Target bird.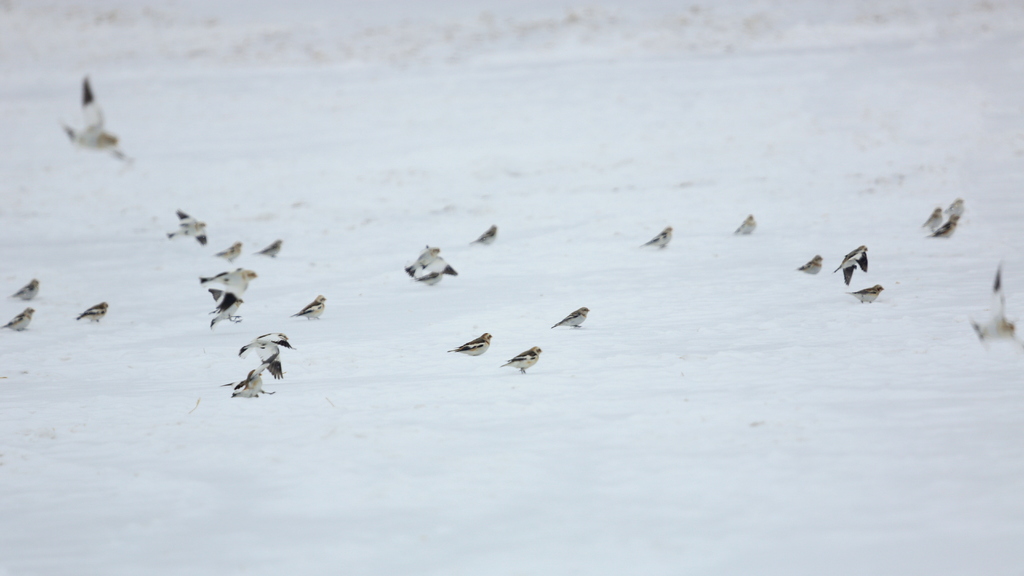
Target region: rect(735, 209, 760, 237).
